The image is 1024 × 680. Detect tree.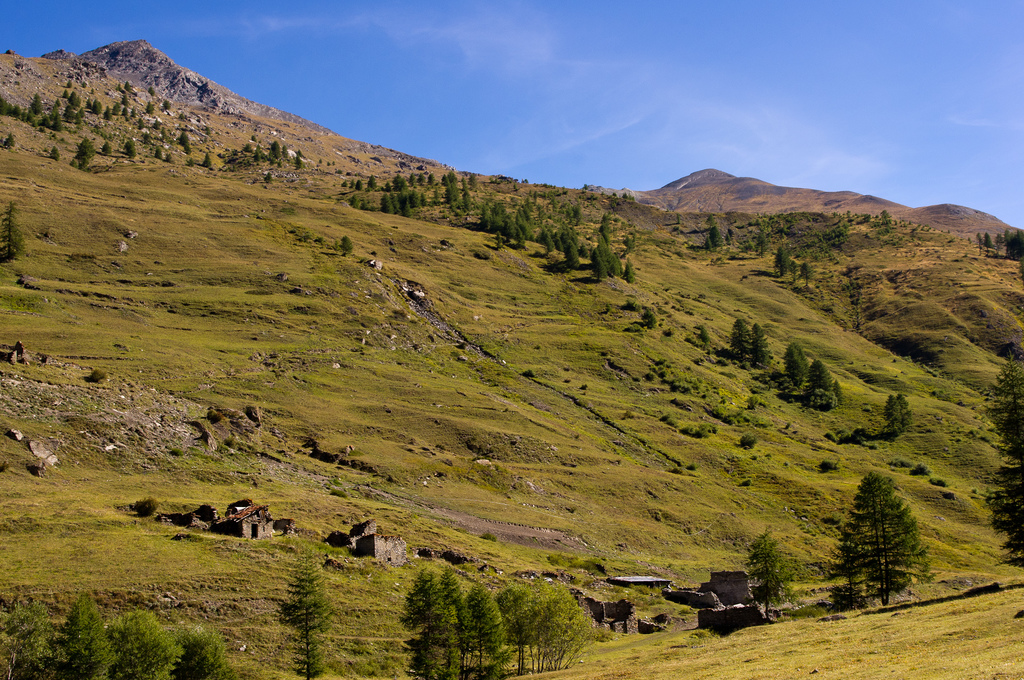
Detection: (x1=797, y1=259, x2=813, y2=293).
